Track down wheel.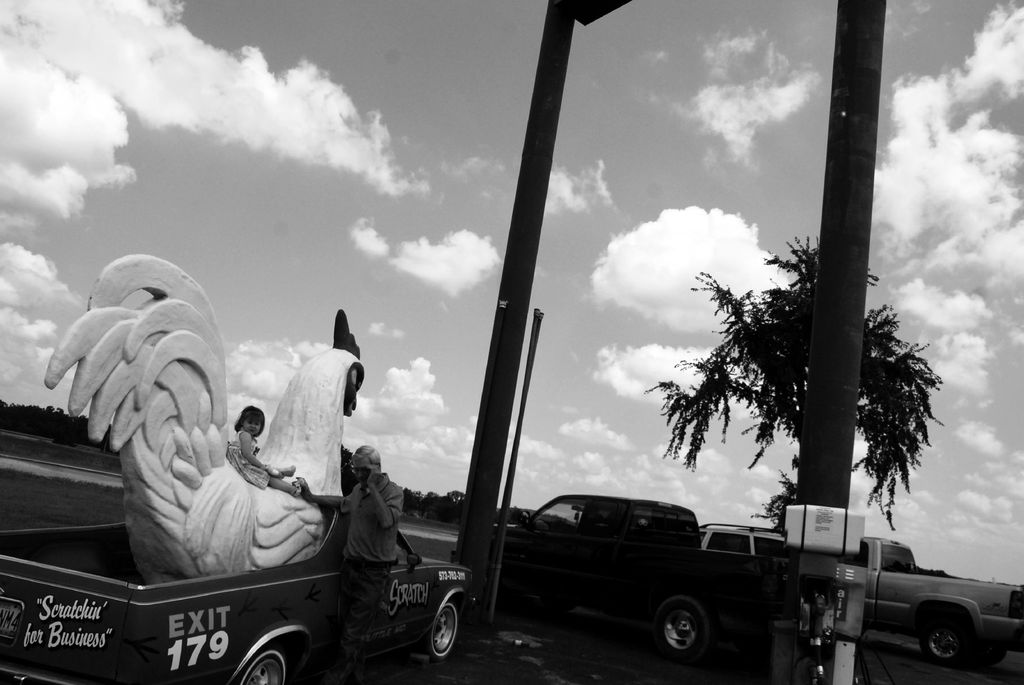
Tracked to crop(662, 608, 700, 656).
